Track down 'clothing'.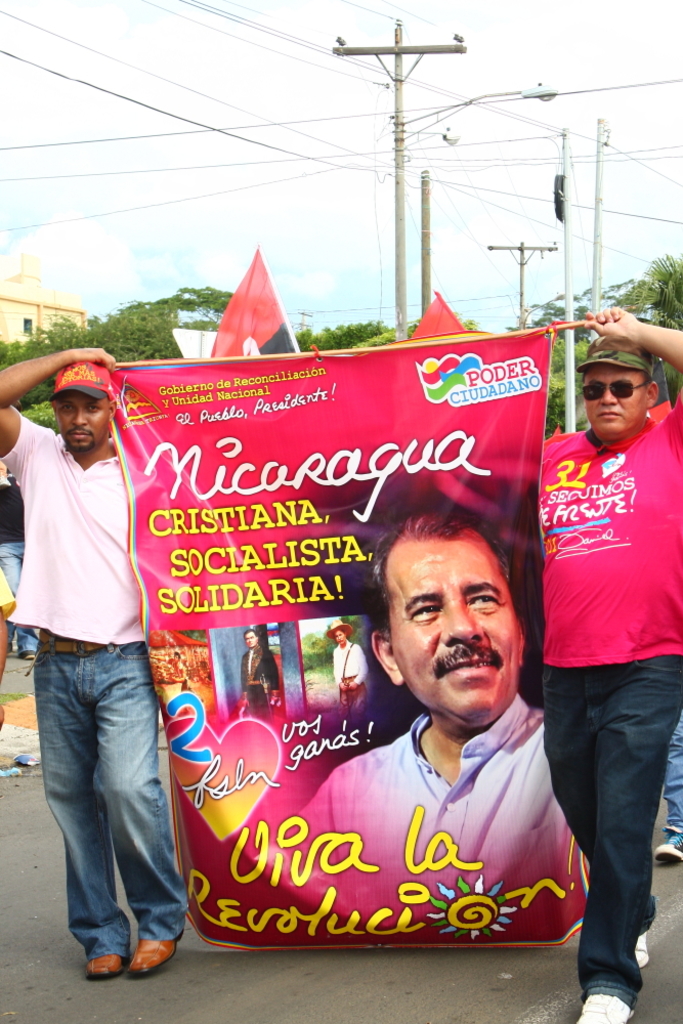
Tracked to x1=1 y1=415 x2=144 y2=650.
